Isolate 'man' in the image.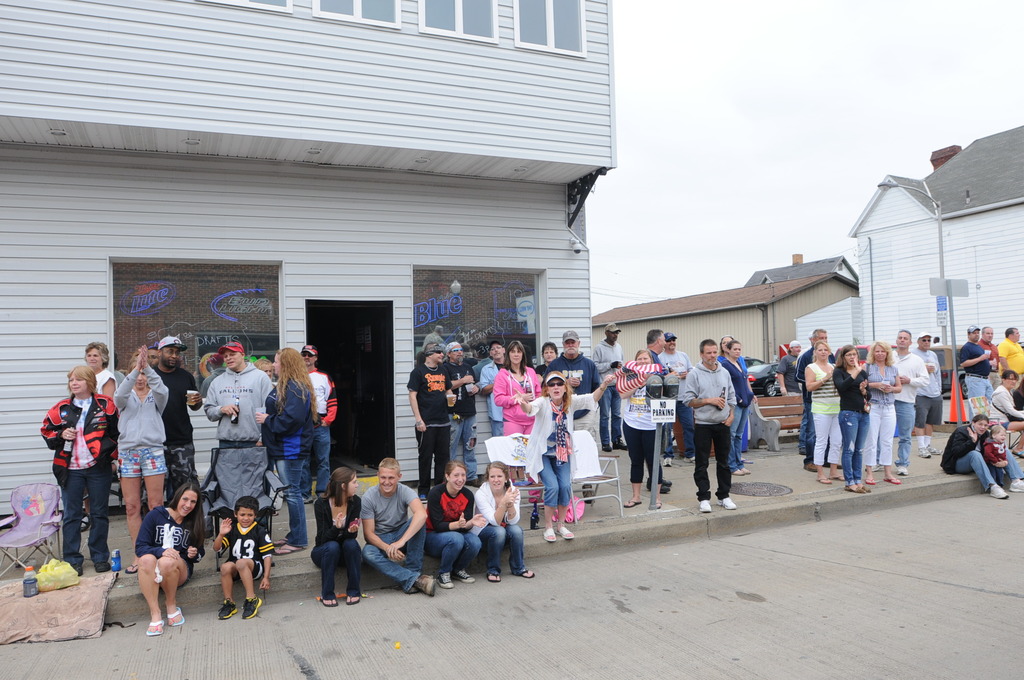
Isolated region: <region>298, 343, 339, 506</region>.
